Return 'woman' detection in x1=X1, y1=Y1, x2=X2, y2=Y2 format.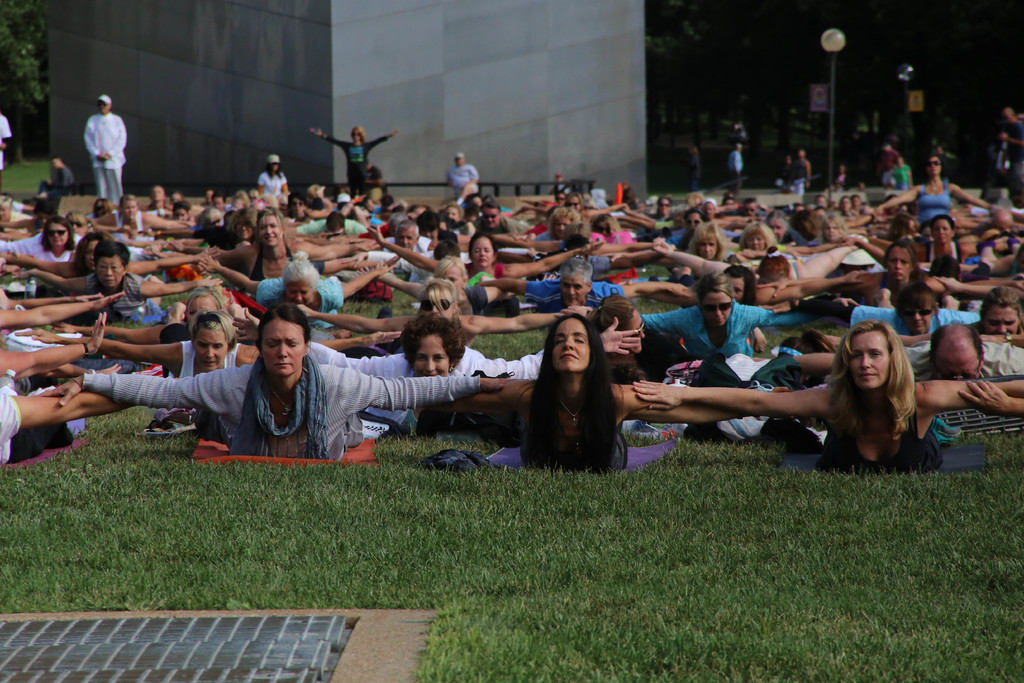
x1=964, y1=283, x2=1021, y2=347.
